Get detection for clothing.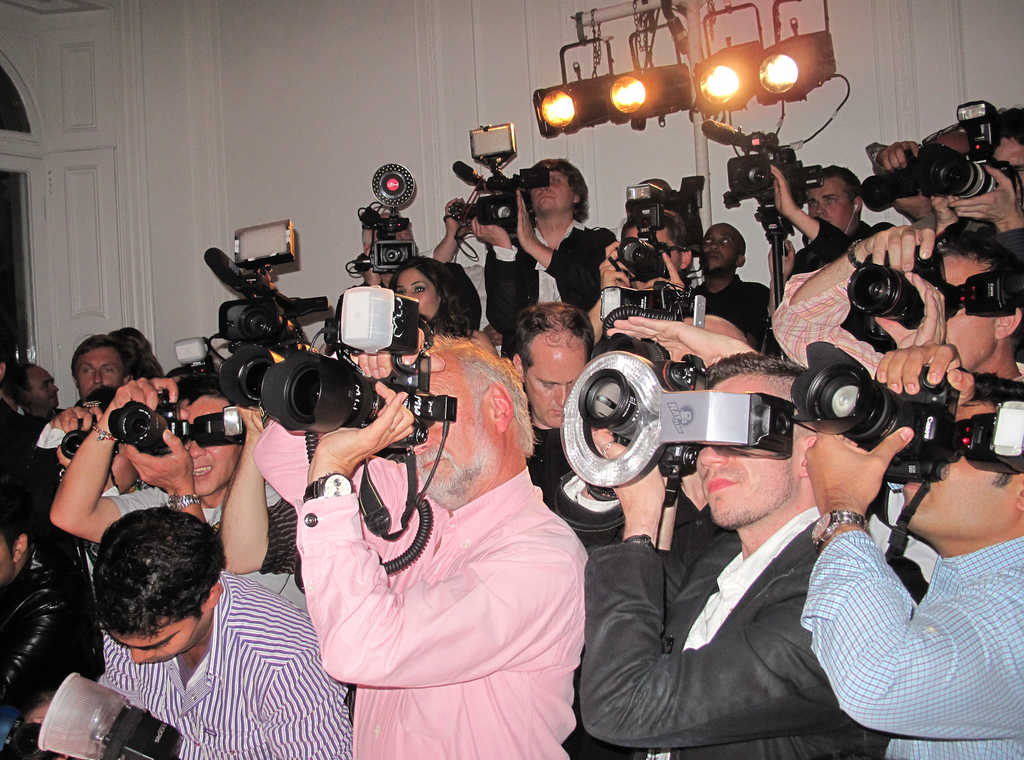
Detection: bbox=[0, 413, 61, 535].
